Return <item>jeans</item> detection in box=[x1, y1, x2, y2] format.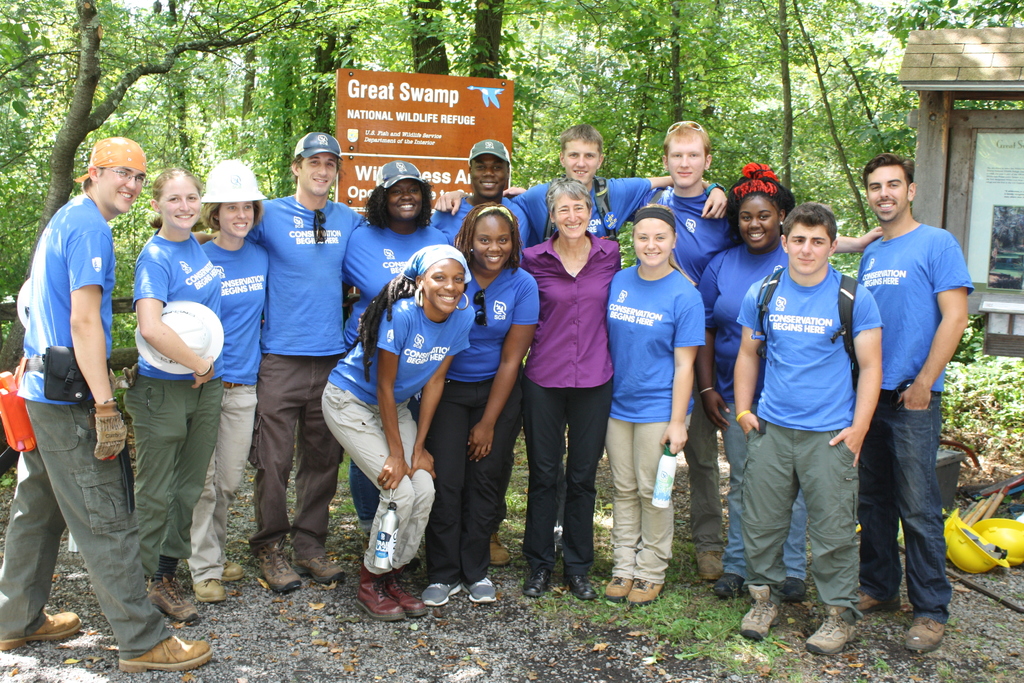
box=[721, 402, 808, 581].
